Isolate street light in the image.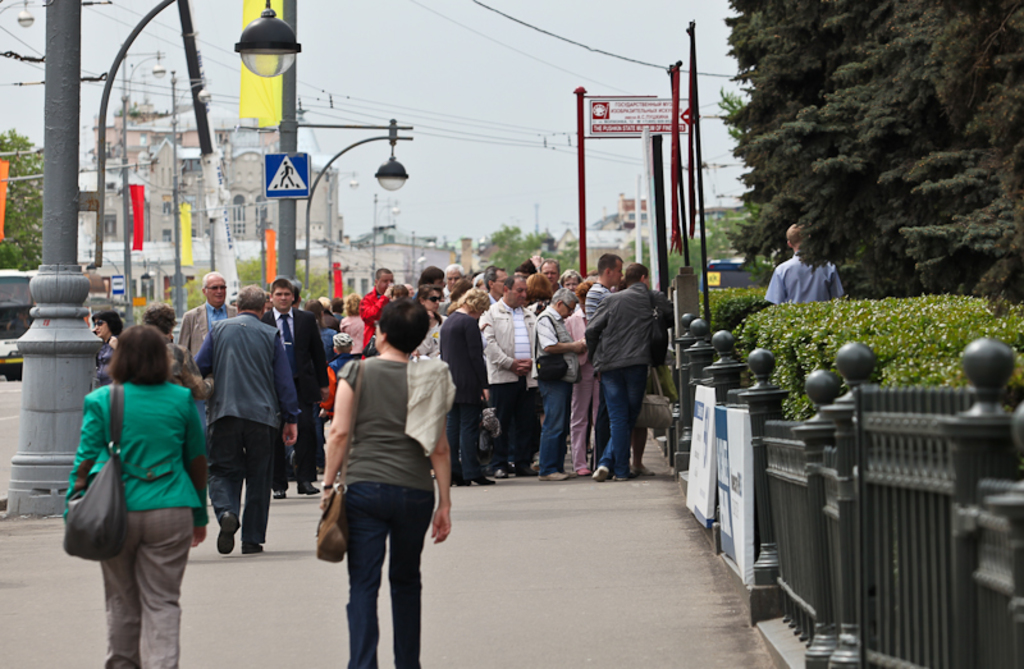
Isolated region: (364, 224, 398, 278).
